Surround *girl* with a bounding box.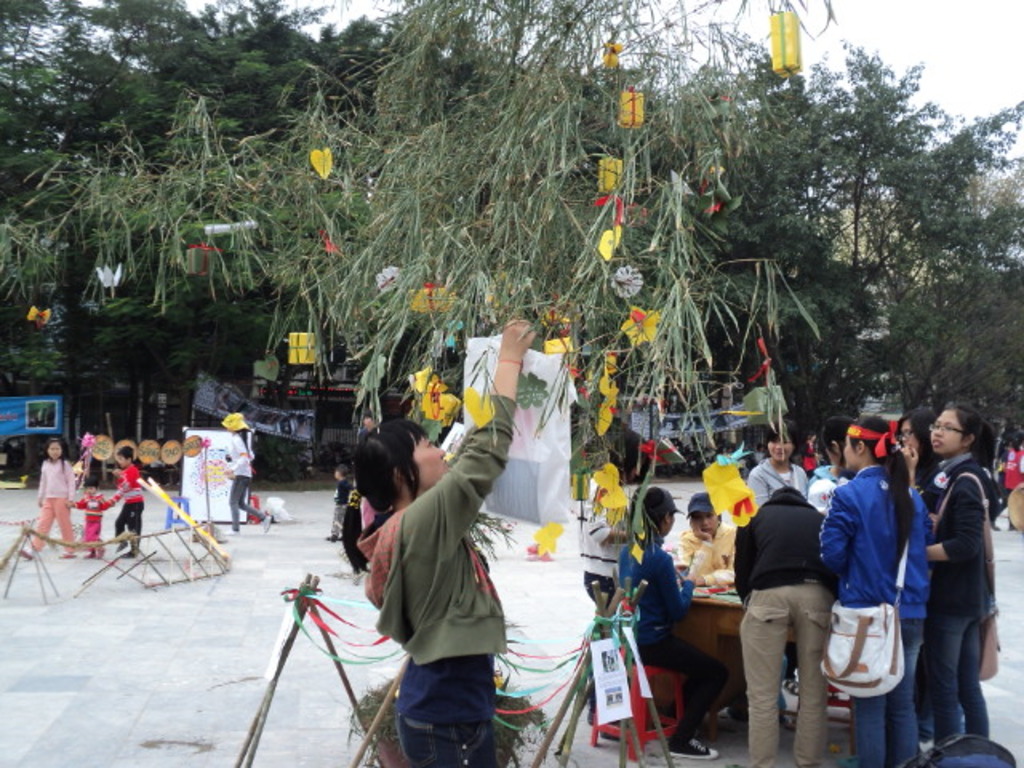
x1=107 y1=442 x2=142 y2=554.
